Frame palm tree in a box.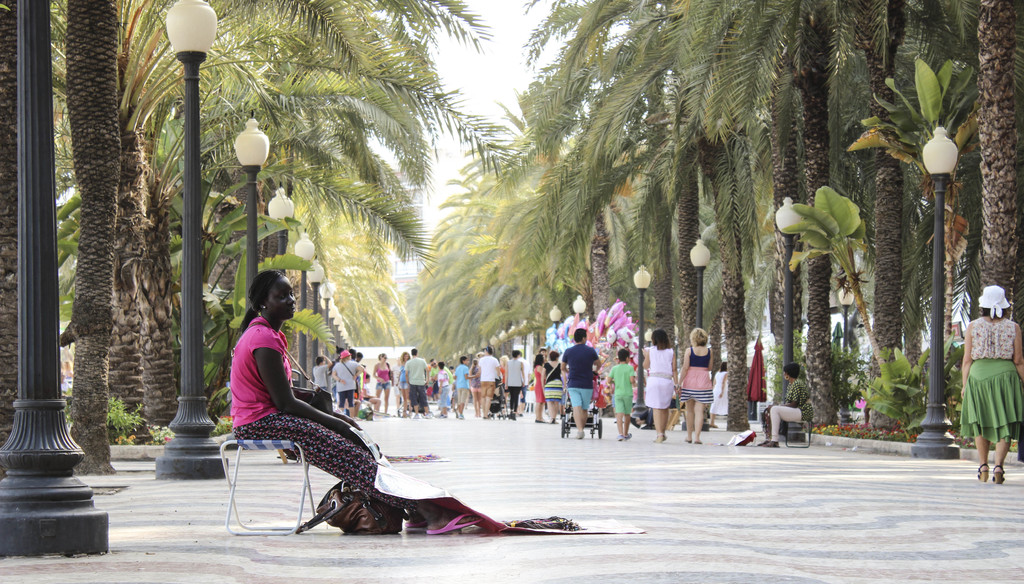
818, 0, 971, 410.
